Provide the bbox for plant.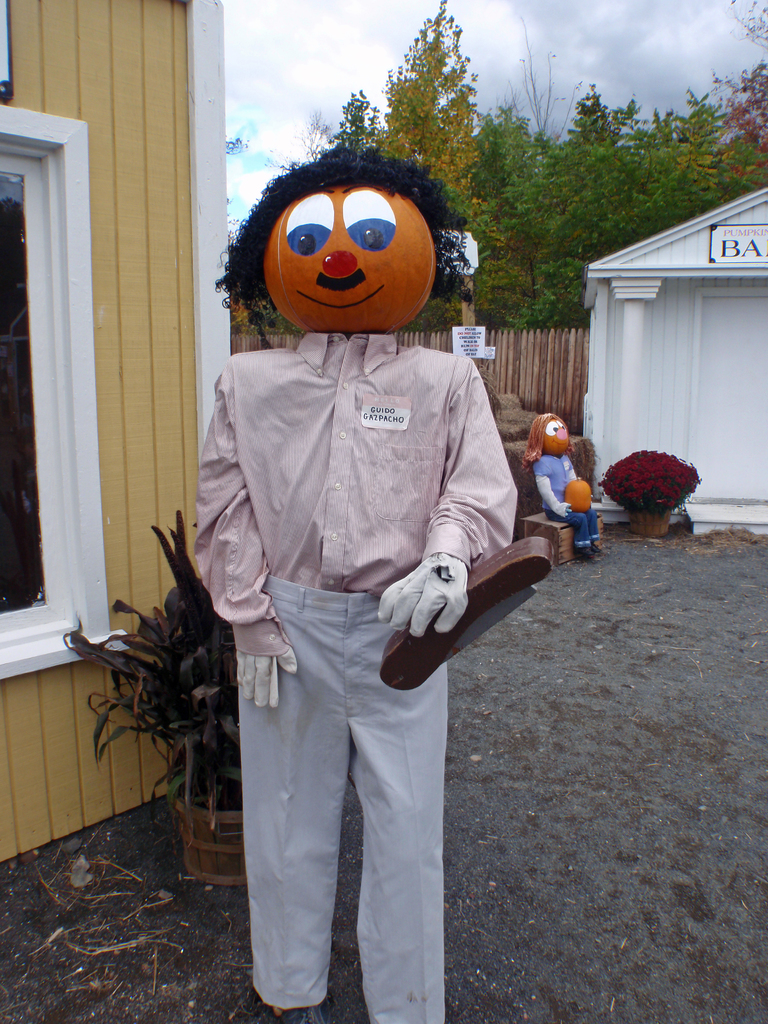
{"x1": 58, "y1": 500, "x2": 217, "y2": 818}.
